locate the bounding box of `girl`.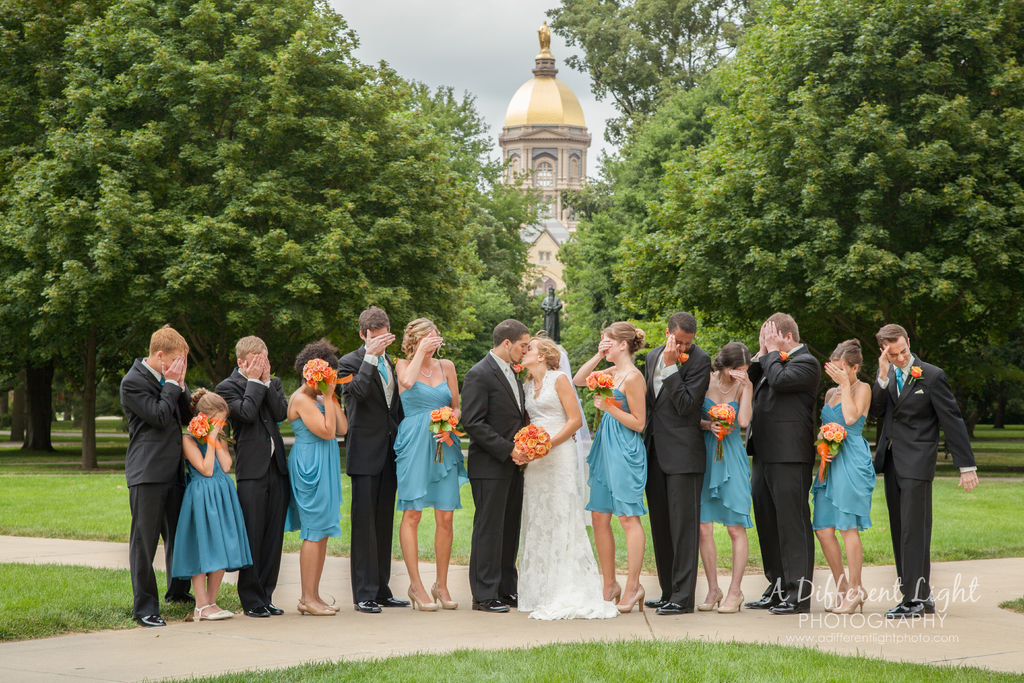
Bounding box: 169,390,252,619.
